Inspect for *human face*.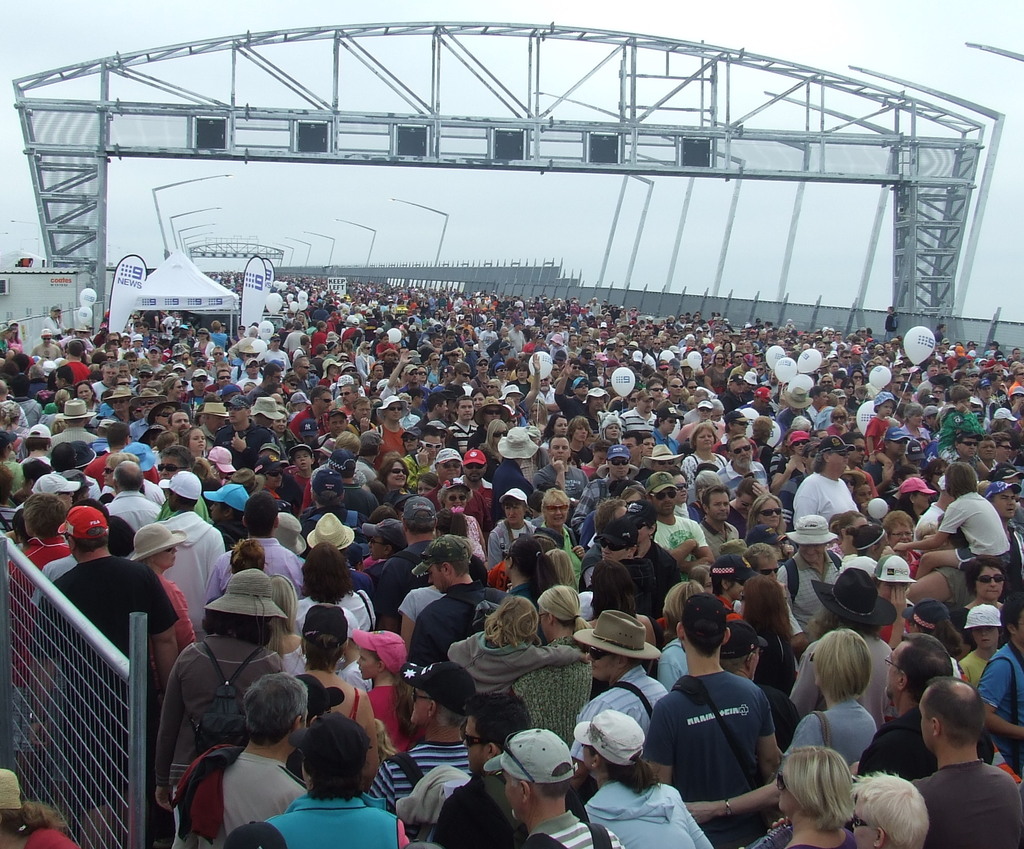
Inspection: (x1=419, y1=393, x2=424, y2=403).
